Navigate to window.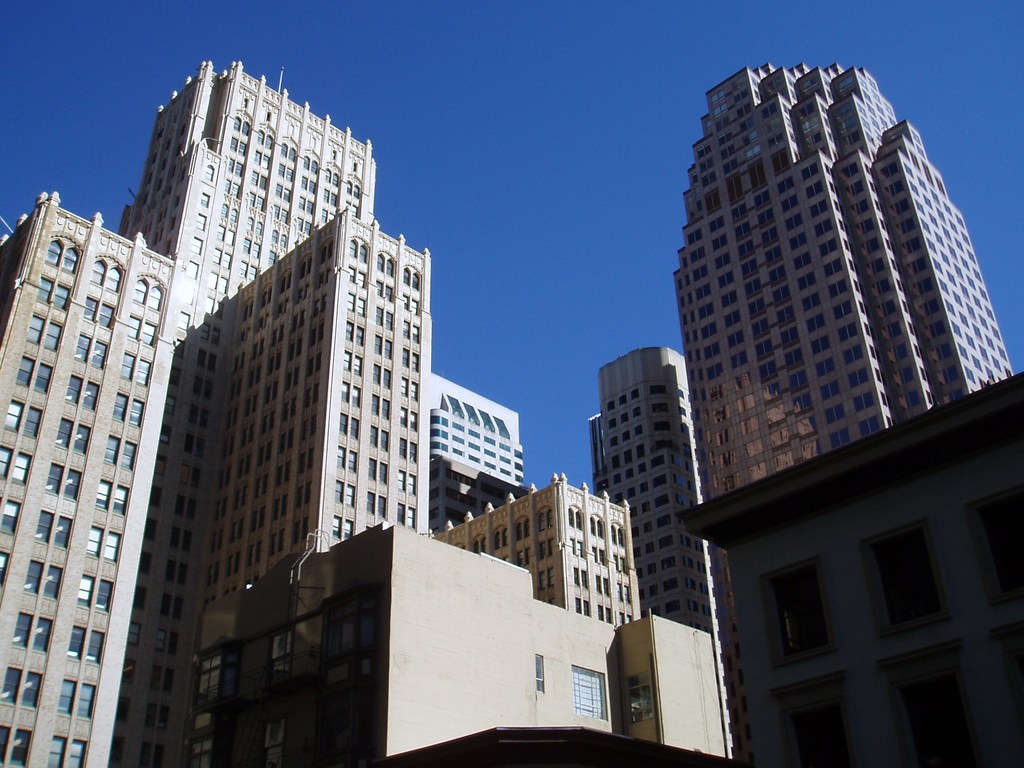
Navigation target: [38, 508, 56, 544].
